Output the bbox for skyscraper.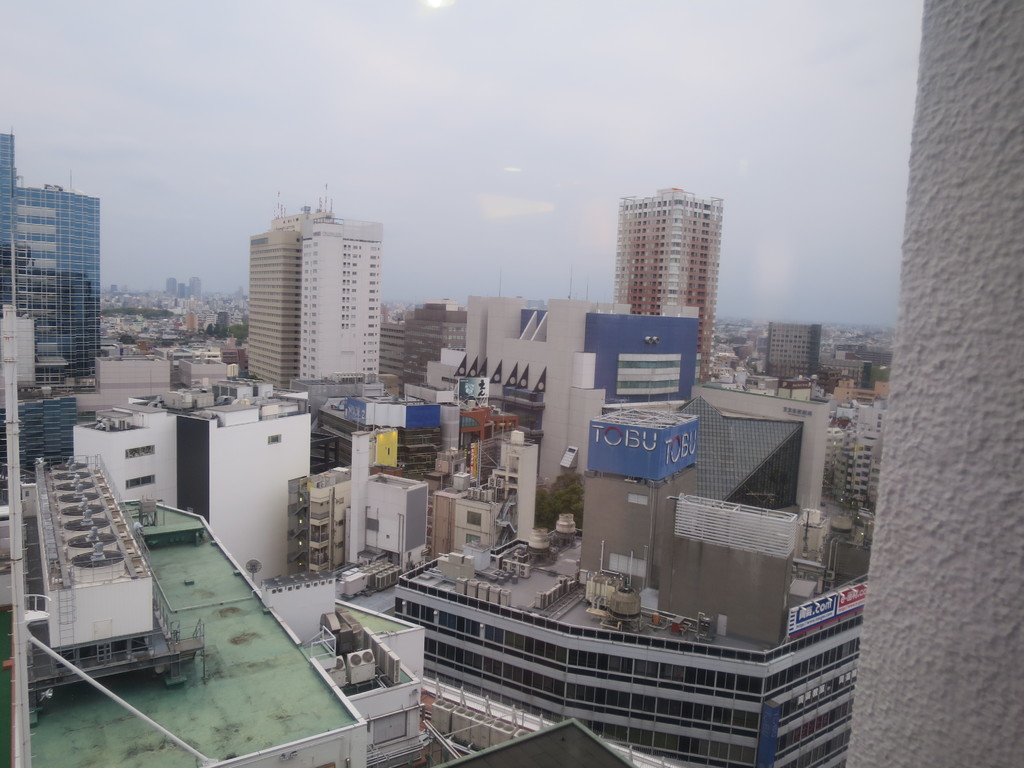
box(403, 301, 472, 397).
